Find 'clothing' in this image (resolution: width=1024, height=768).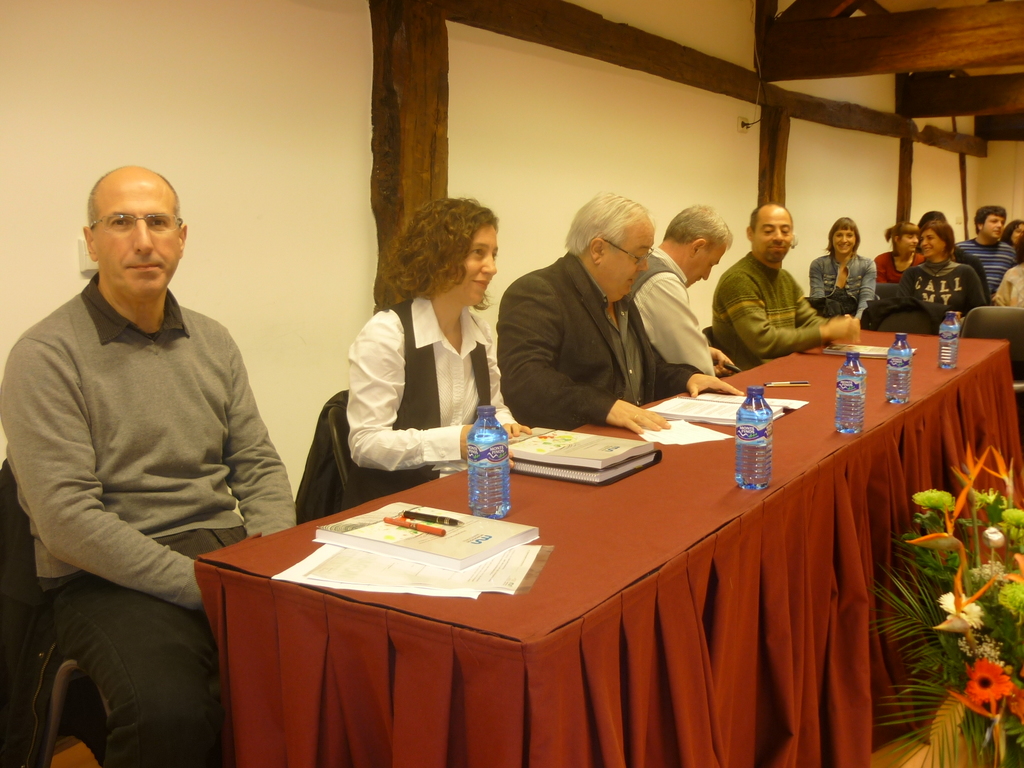
box=[0, 276, 299, 767].
